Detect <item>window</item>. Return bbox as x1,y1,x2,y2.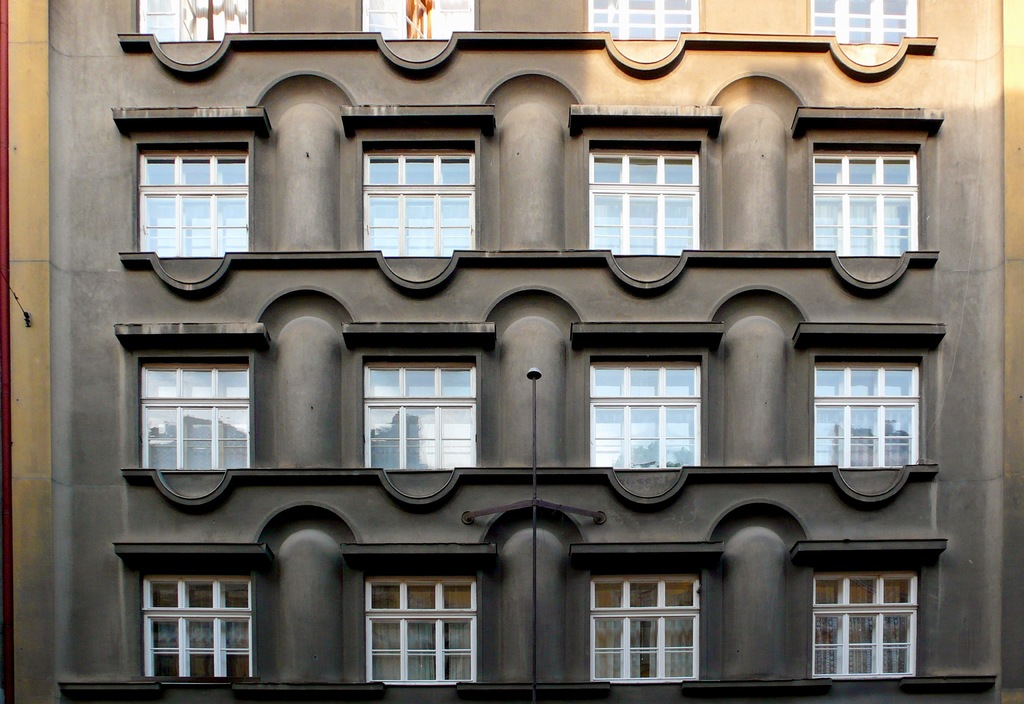
797,108,941,252.
